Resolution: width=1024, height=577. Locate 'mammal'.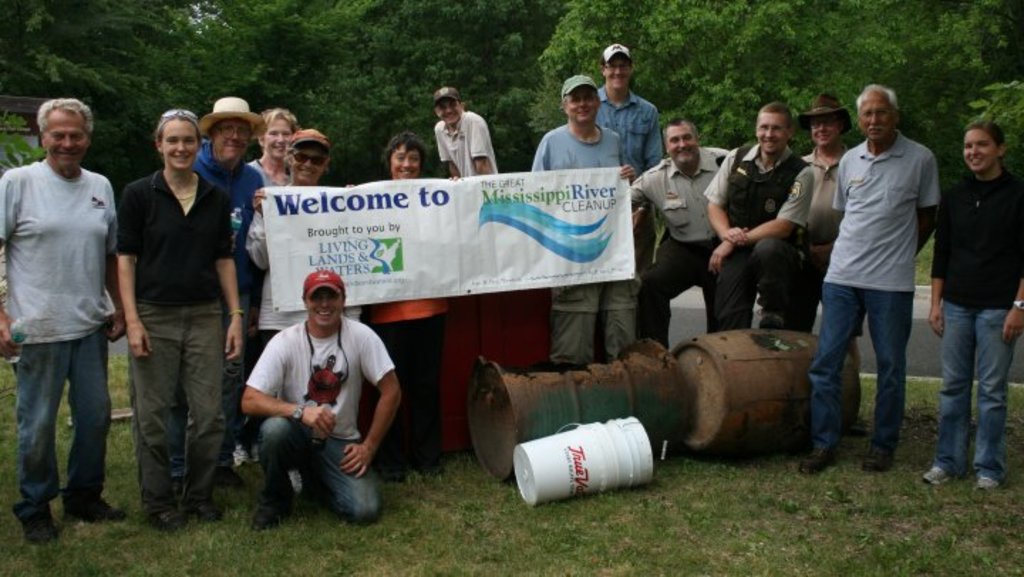
region(619, 115, 730, 357).
